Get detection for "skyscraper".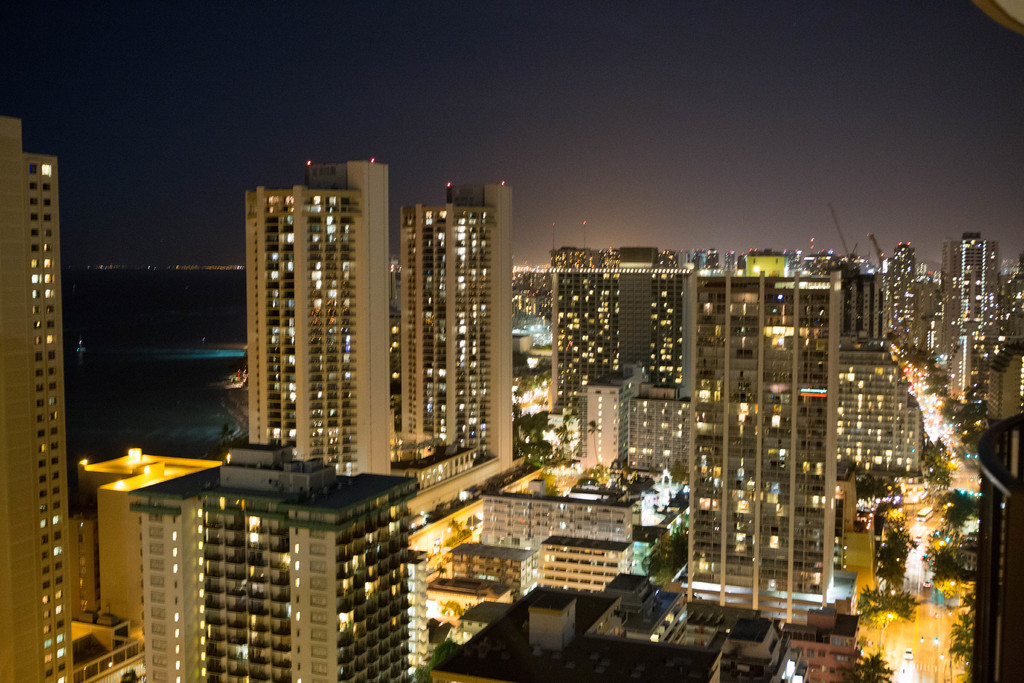
Detection: [left=232, top=178, right=530, bottom=531].
